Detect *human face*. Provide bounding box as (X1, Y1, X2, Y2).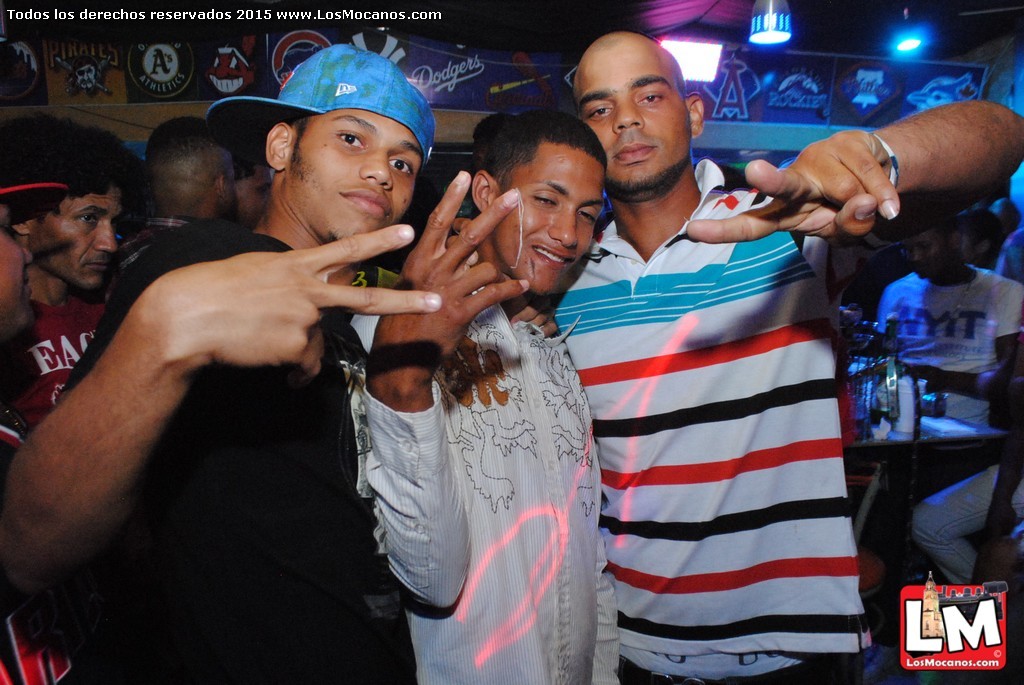
(579, 45, 681, 200).
